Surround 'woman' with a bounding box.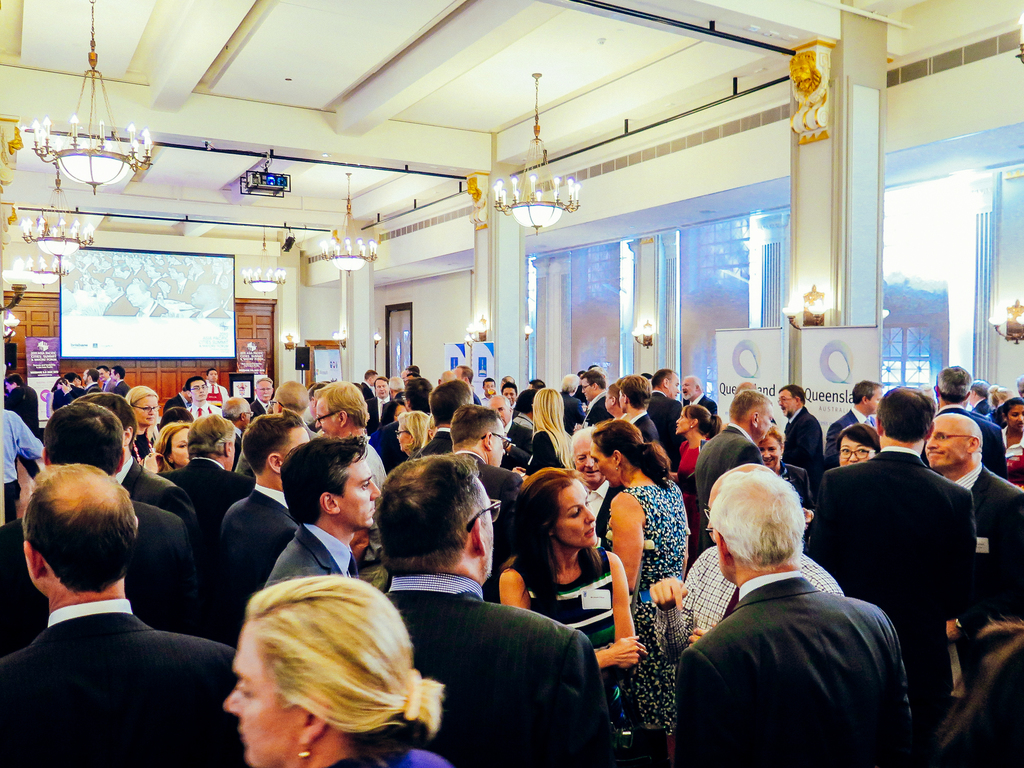
504, 387, 573, 472.
